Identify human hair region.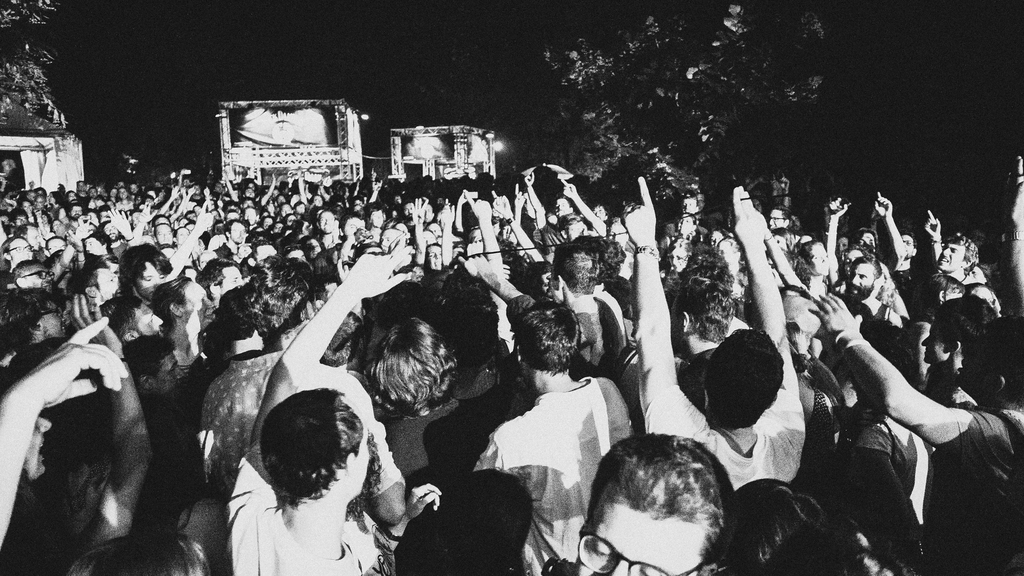
Region: 675:274:732:341.
